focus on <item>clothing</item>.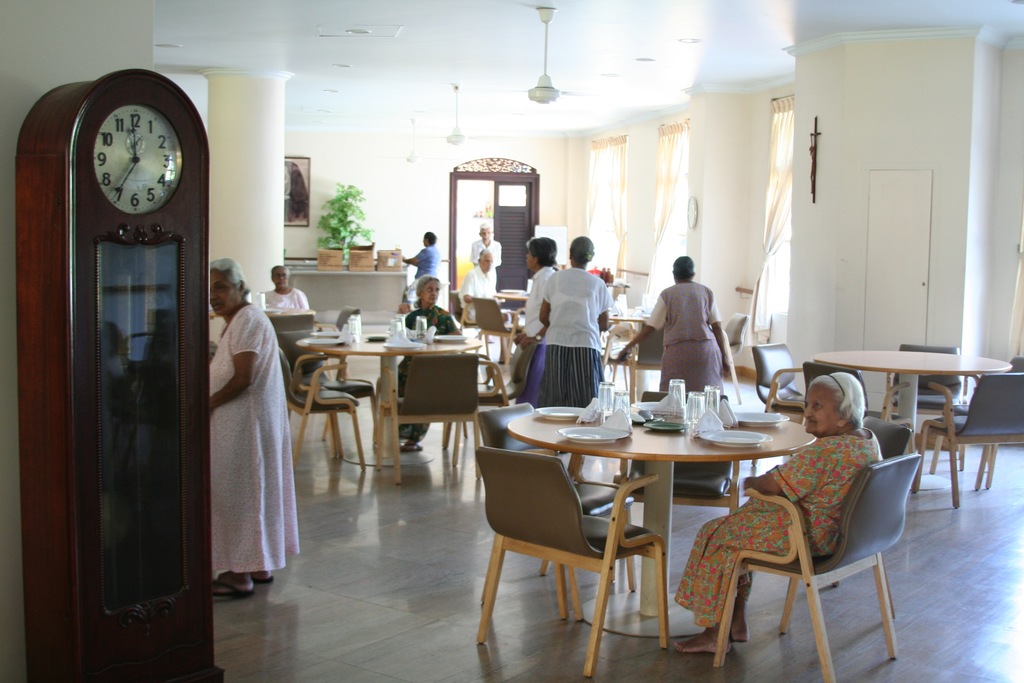
Focused at (200,262,293,614).
